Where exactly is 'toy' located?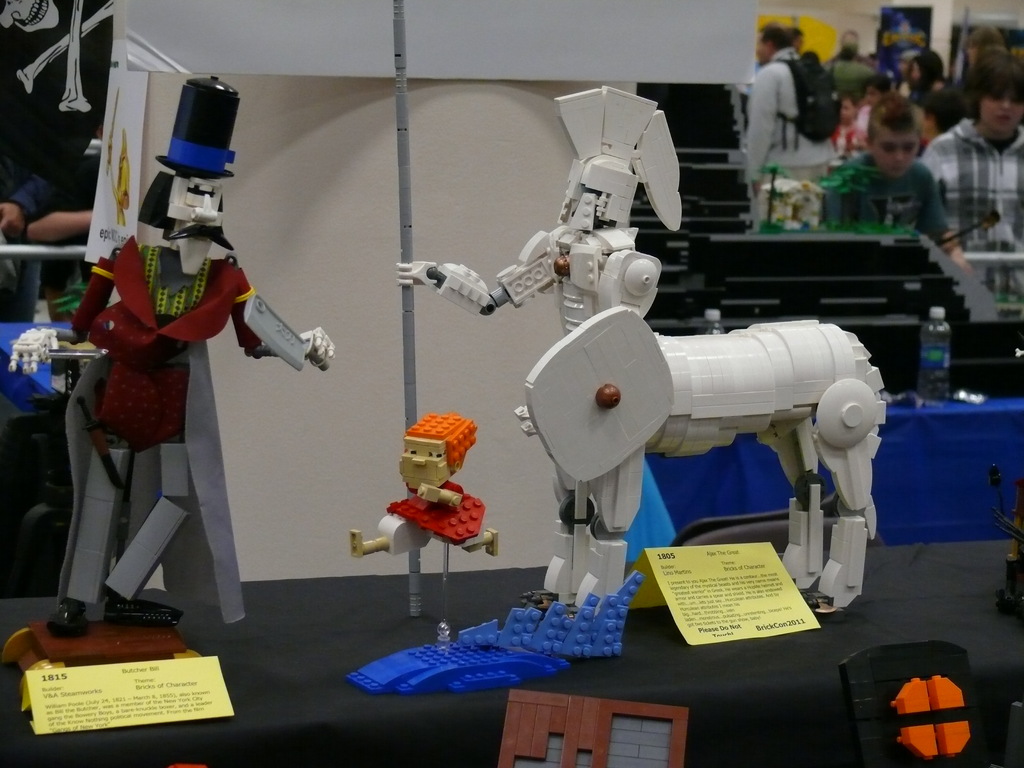
Its bounding box is [x1=755, y1=174, x2=830, y2=236].
